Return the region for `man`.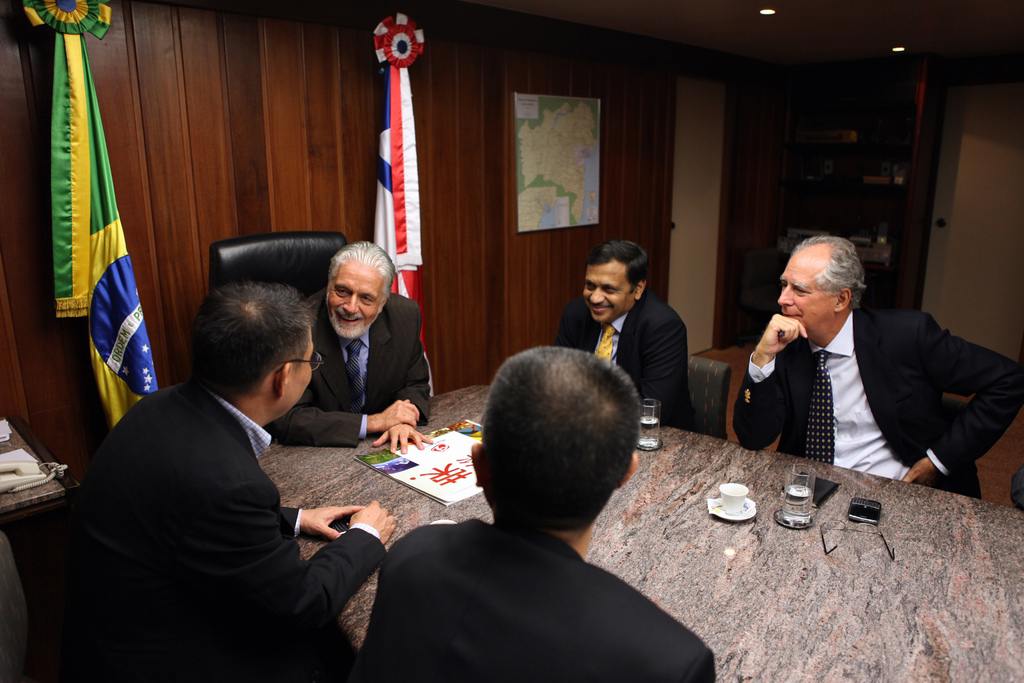
BBox(558, 240, 694, 431).
